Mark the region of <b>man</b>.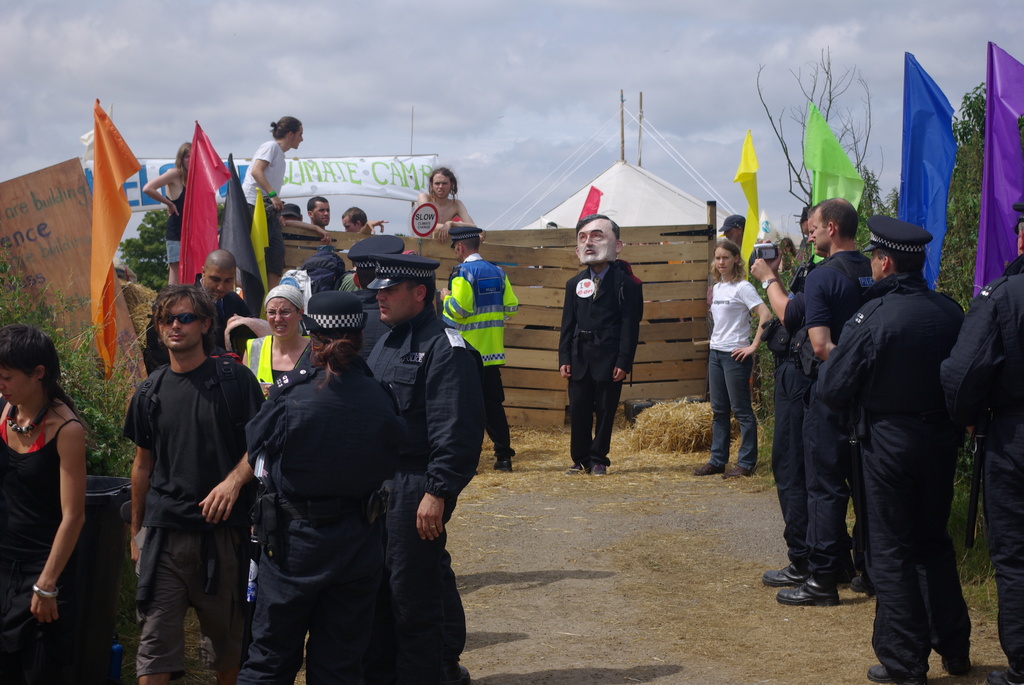
Region: [left=349, top=235, right=408, bottom=283].
